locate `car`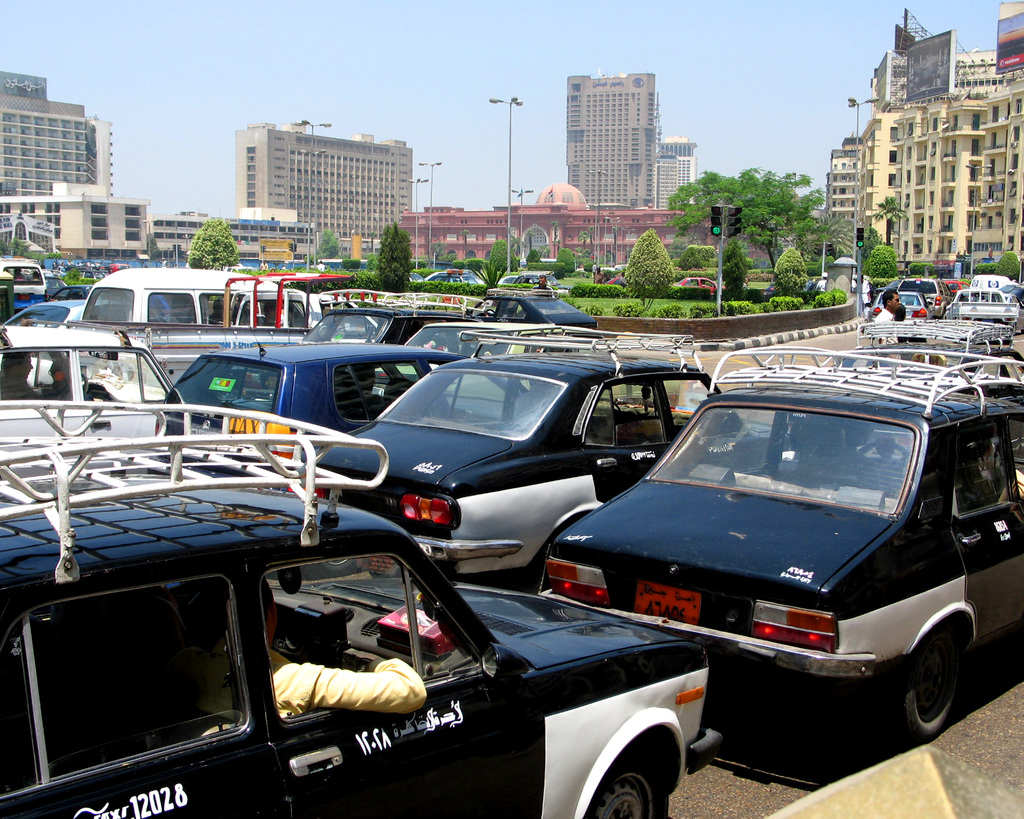
left=673, top=275, right=719, bottom=294
